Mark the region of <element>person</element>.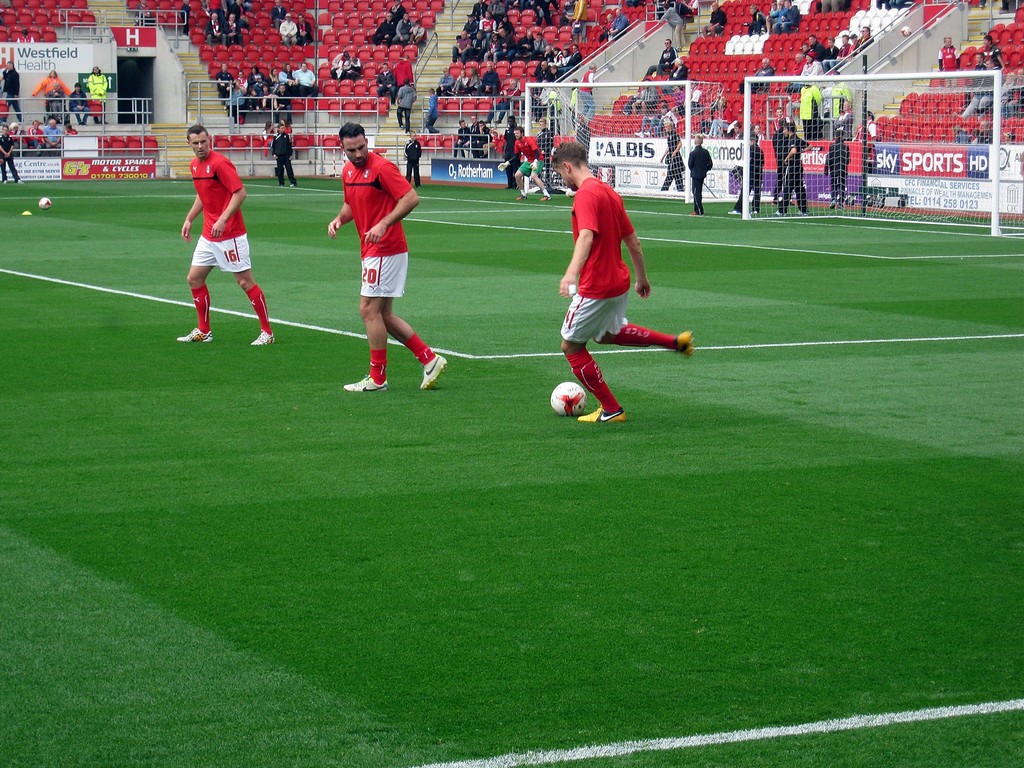
Region: box(685, 134, 710, 217).
